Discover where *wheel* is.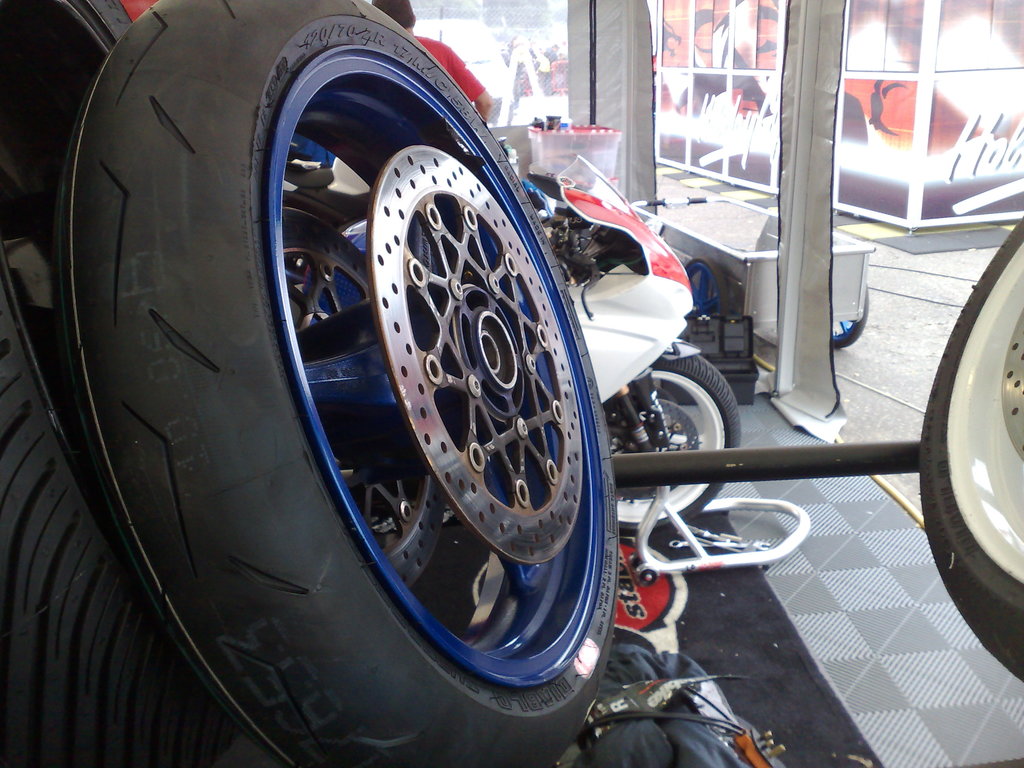
Discovered at <region>127, 45, 689, 739</region>.
